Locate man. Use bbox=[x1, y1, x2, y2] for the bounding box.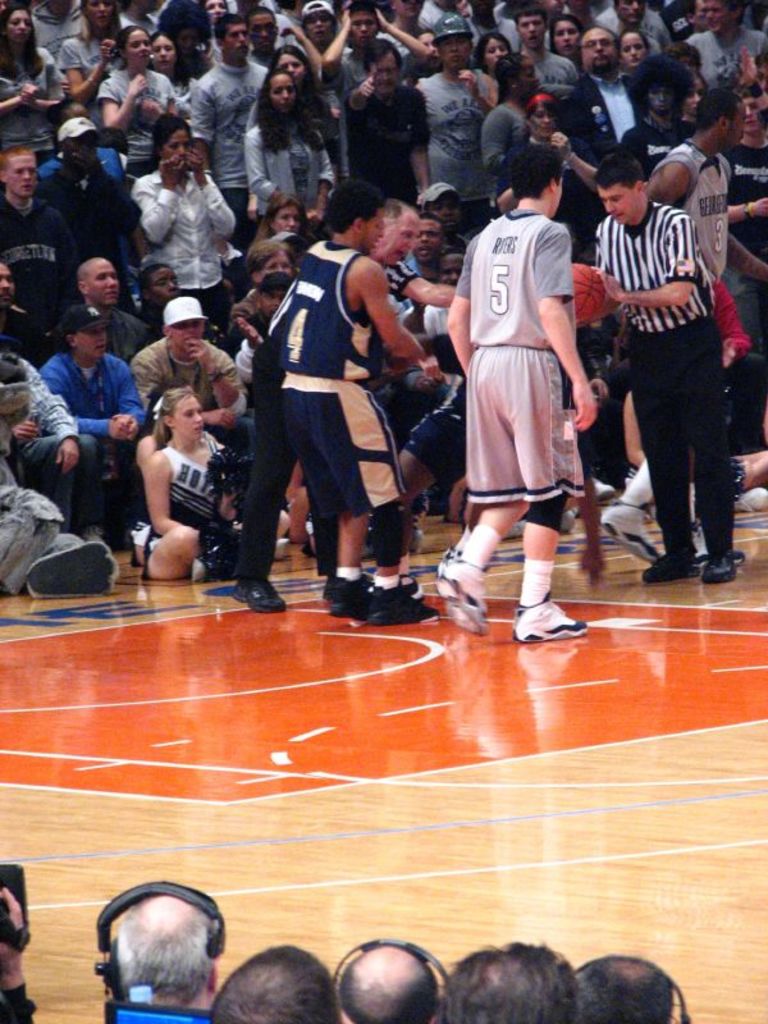
bbox=[42, 122, 143, 306].
